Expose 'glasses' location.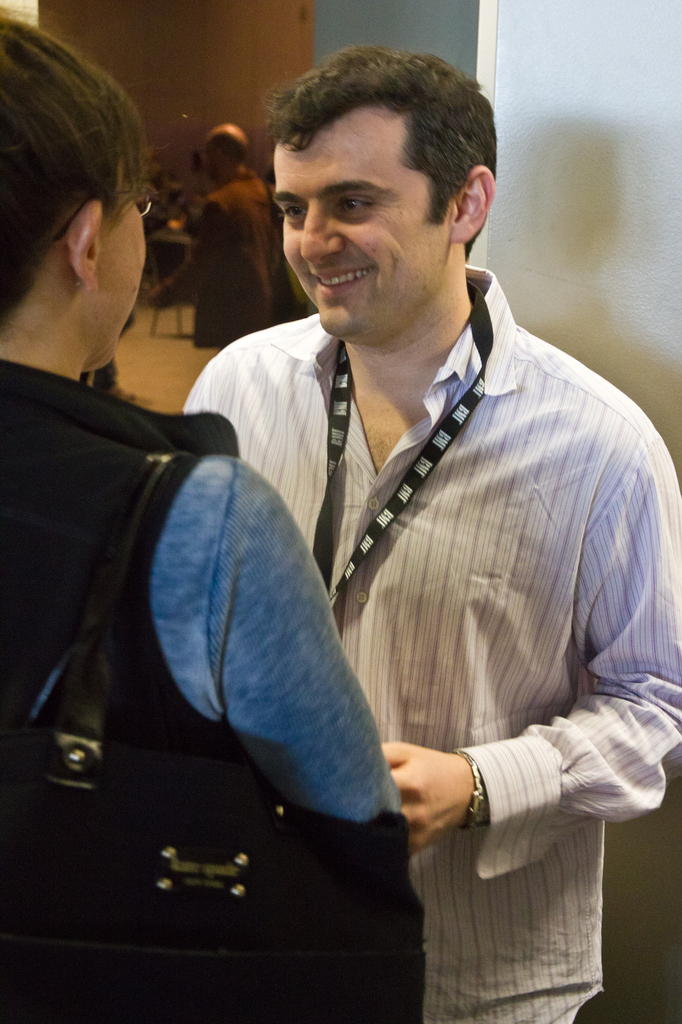
Exposed at {"left": 54, "top": 168, "right": 161, "bottom": 250}.
